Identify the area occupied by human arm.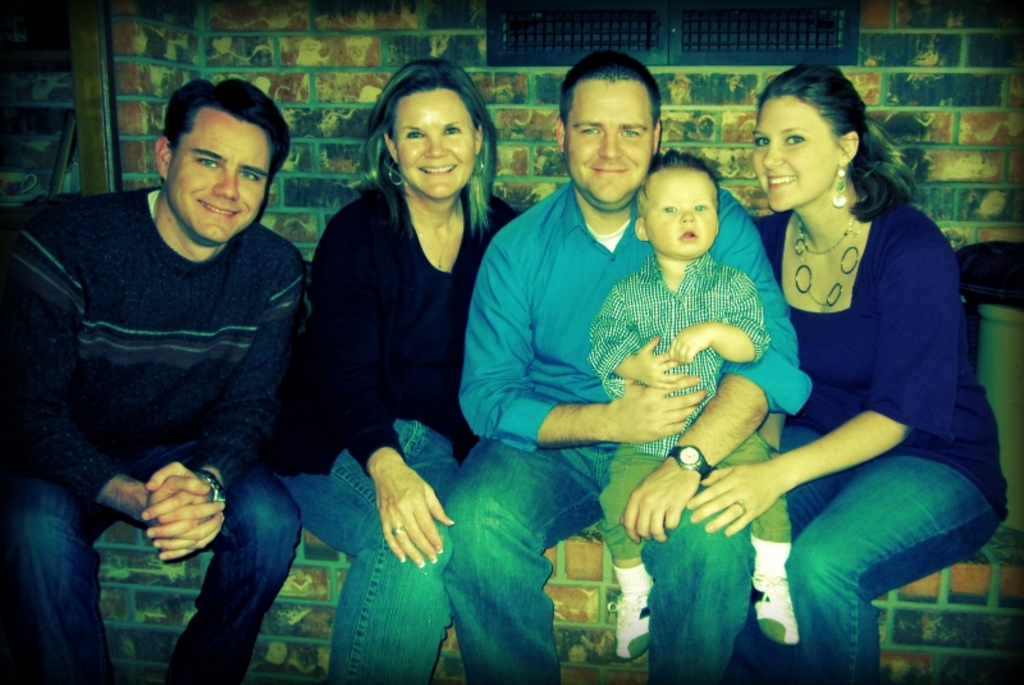
Area: (x1=0, y1=242, x2=219, y2=552).
